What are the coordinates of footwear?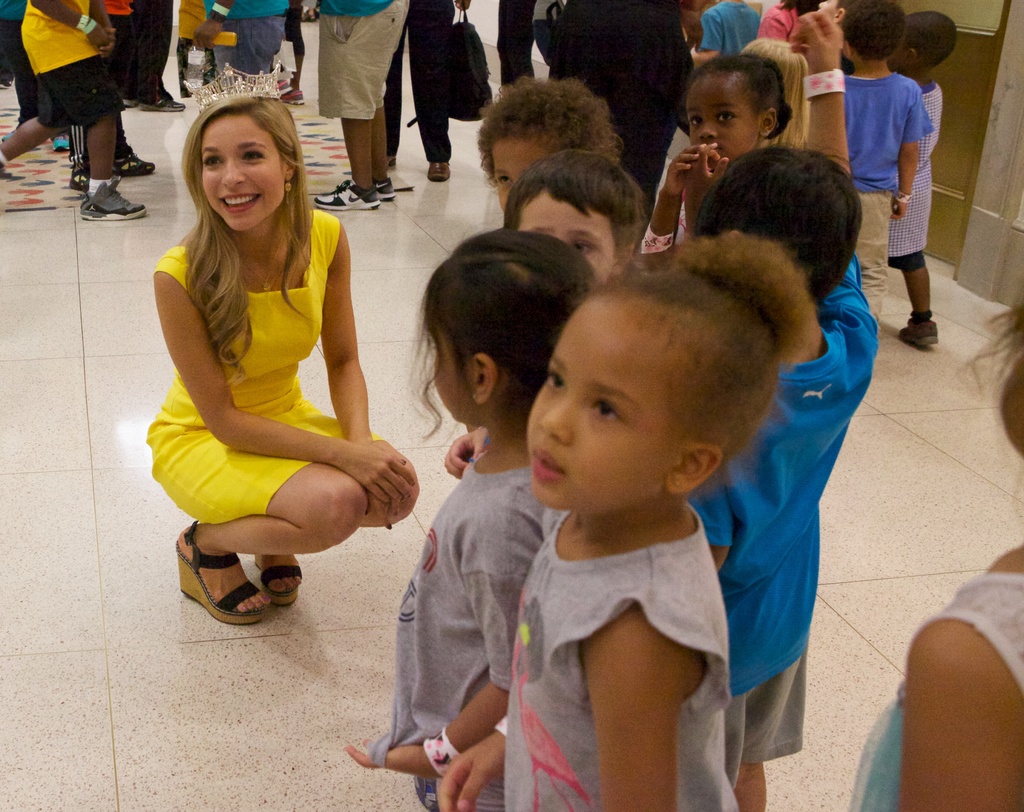
(x1=255, y1=560, x2=303, y2=608).
